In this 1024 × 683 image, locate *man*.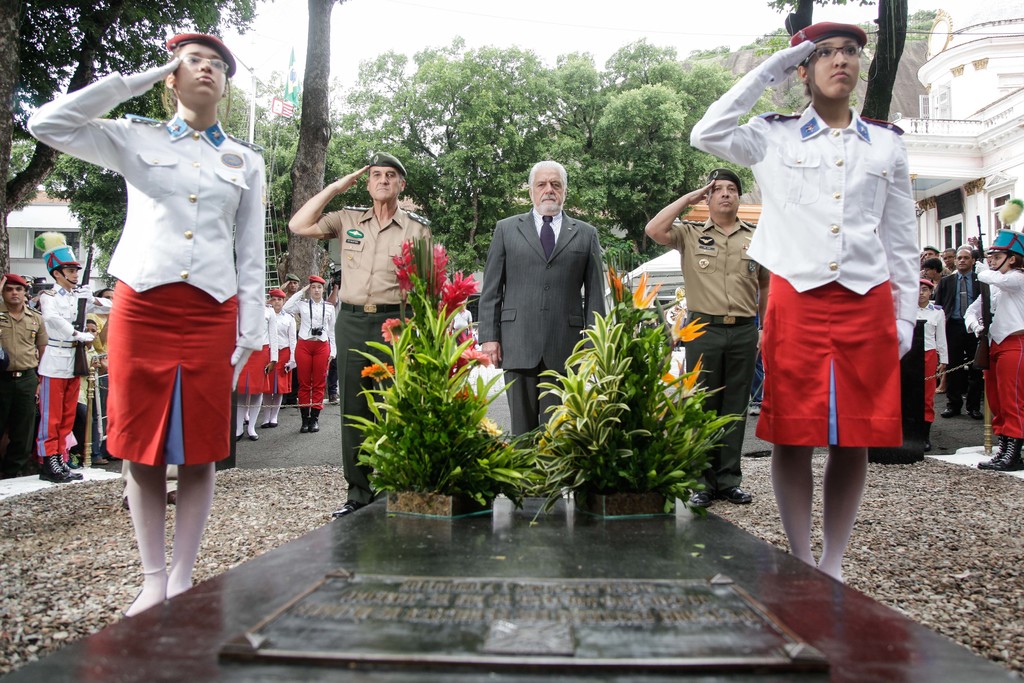
Bounding box: BBox(939, 241, 957, 273).
